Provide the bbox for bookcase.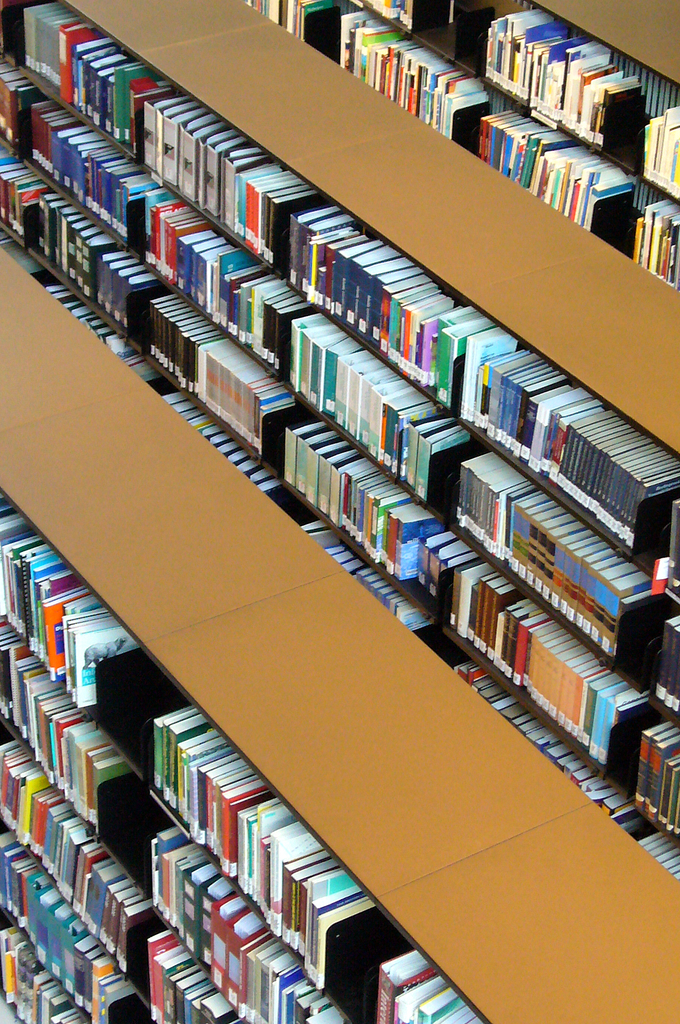
[x1=0, y1=0, x2=679, y2=888].
